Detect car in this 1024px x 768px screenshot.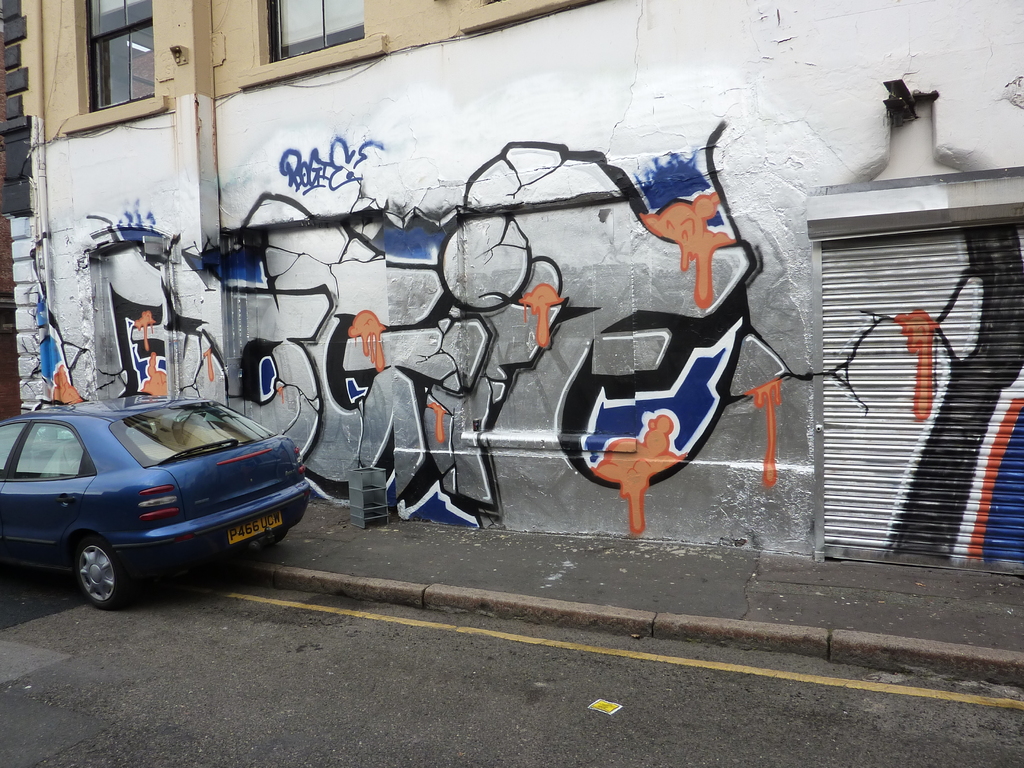
Detection: 0,399,323,610.
